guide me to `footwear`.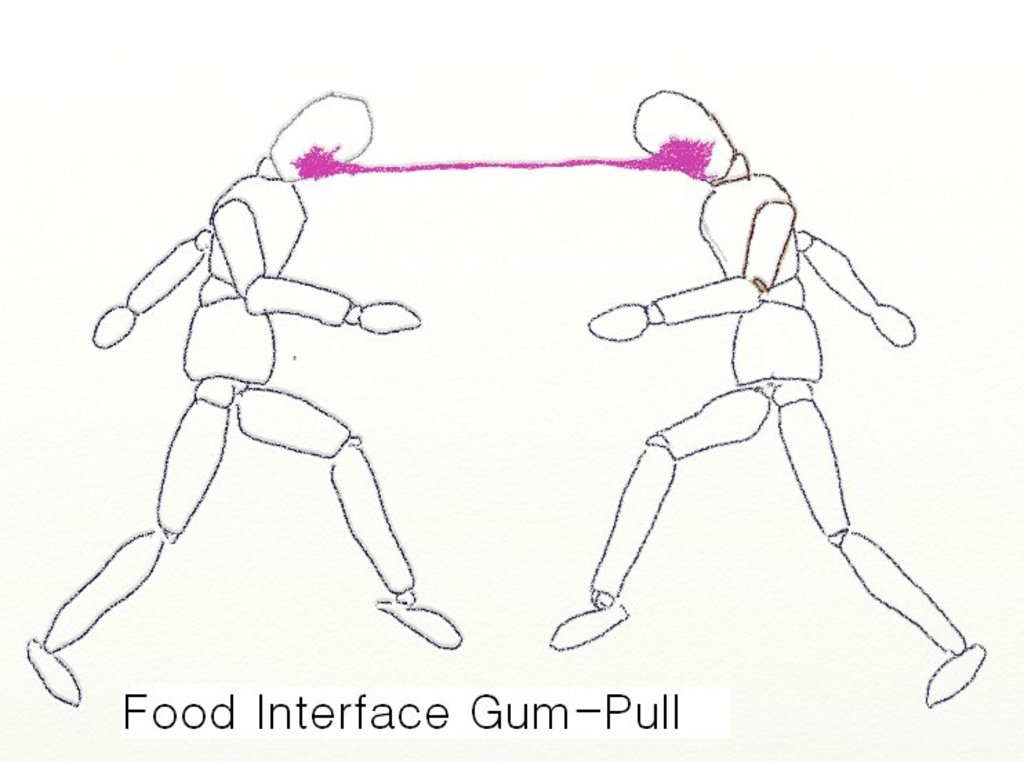
Guidance: {"left": 374, "top": 598, "right": 464, "bottom": 652}.
